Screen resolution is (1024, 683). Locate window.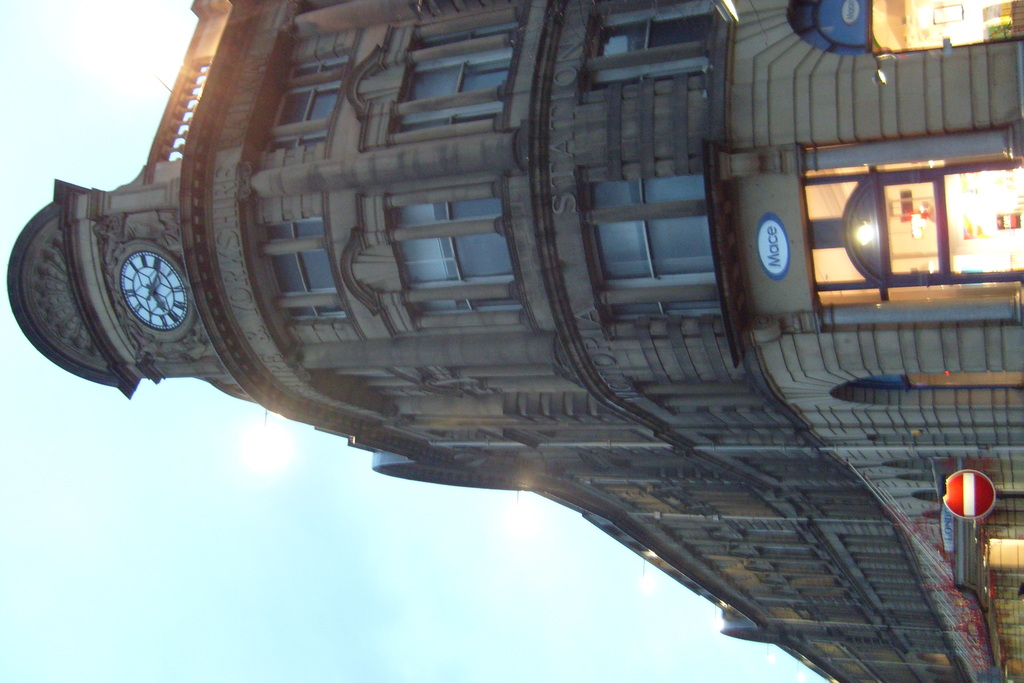
crop(794, 135, 1000, 298).
